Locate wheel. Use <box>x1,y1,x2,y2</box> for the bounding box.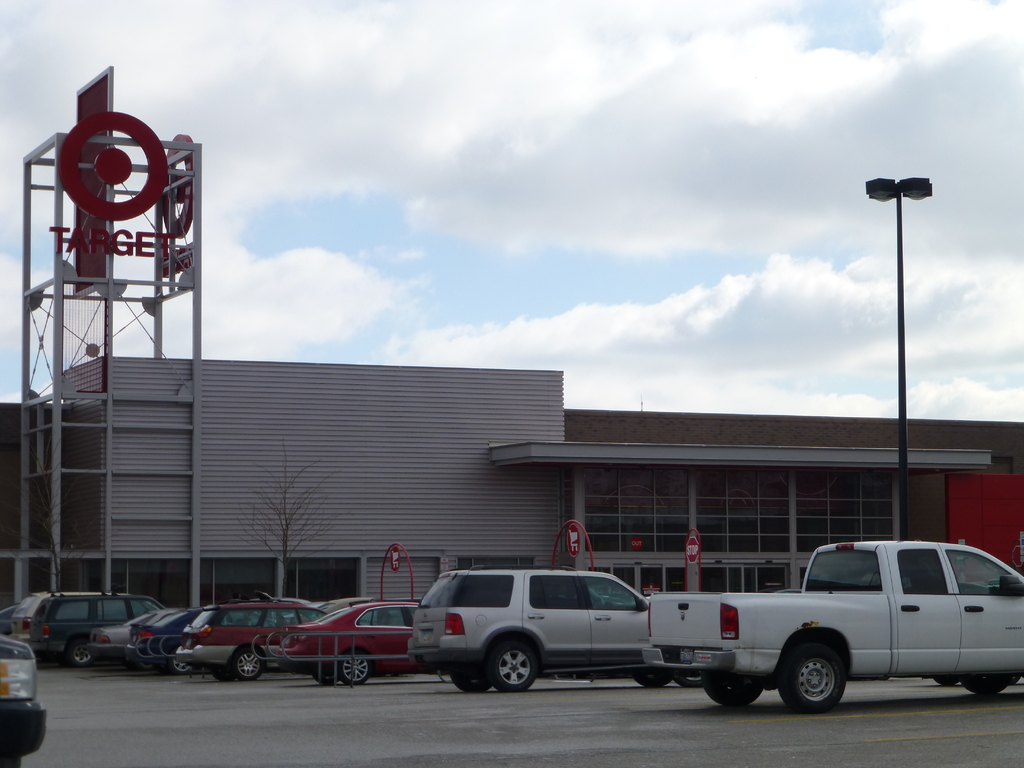
<box>450,667,492,695</box>.
